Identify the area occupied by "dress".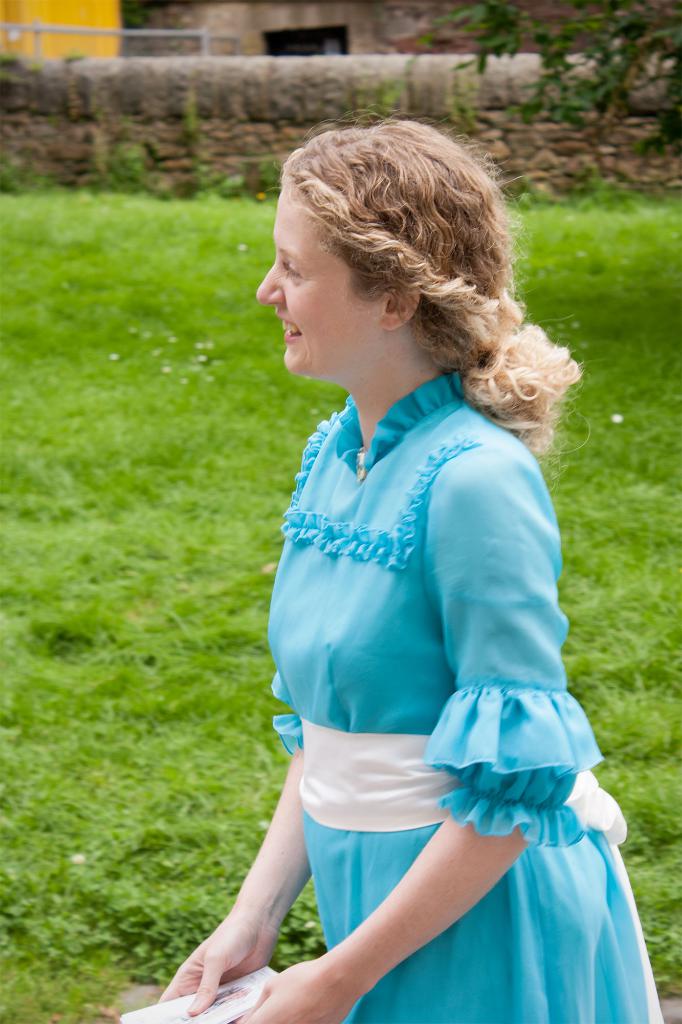
Area: pyautogui.locateOnScreen(262, 363, 681, 1023).
